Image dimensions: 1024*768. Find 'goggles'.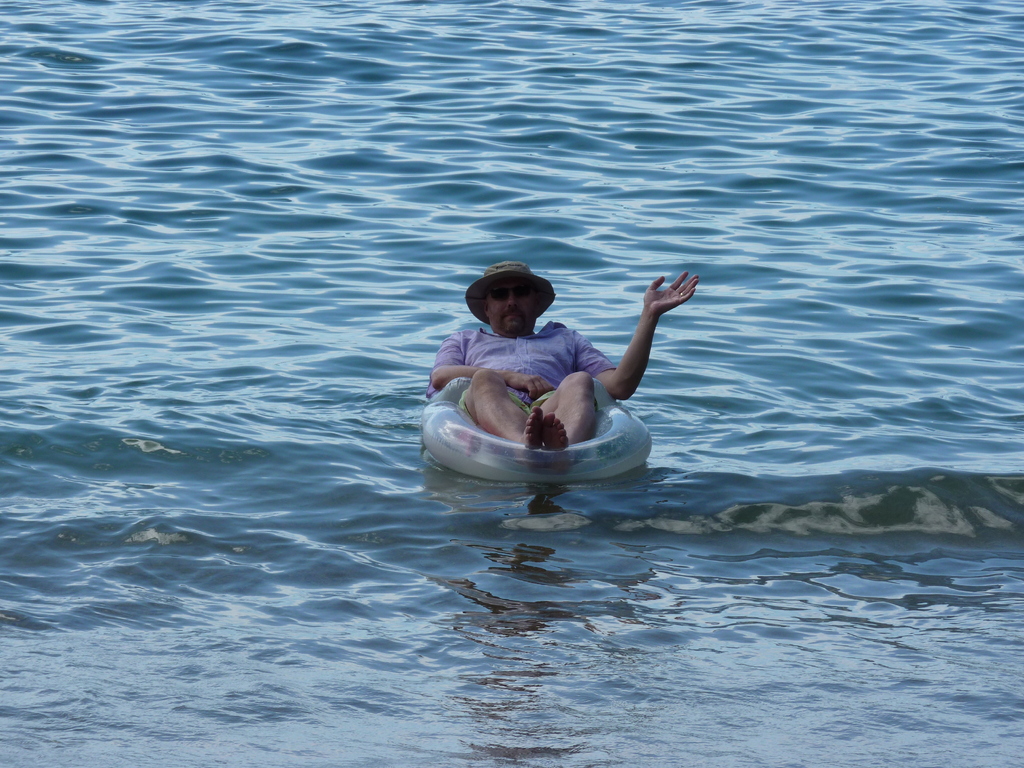
bbox=(490, 282, 533, 304).
